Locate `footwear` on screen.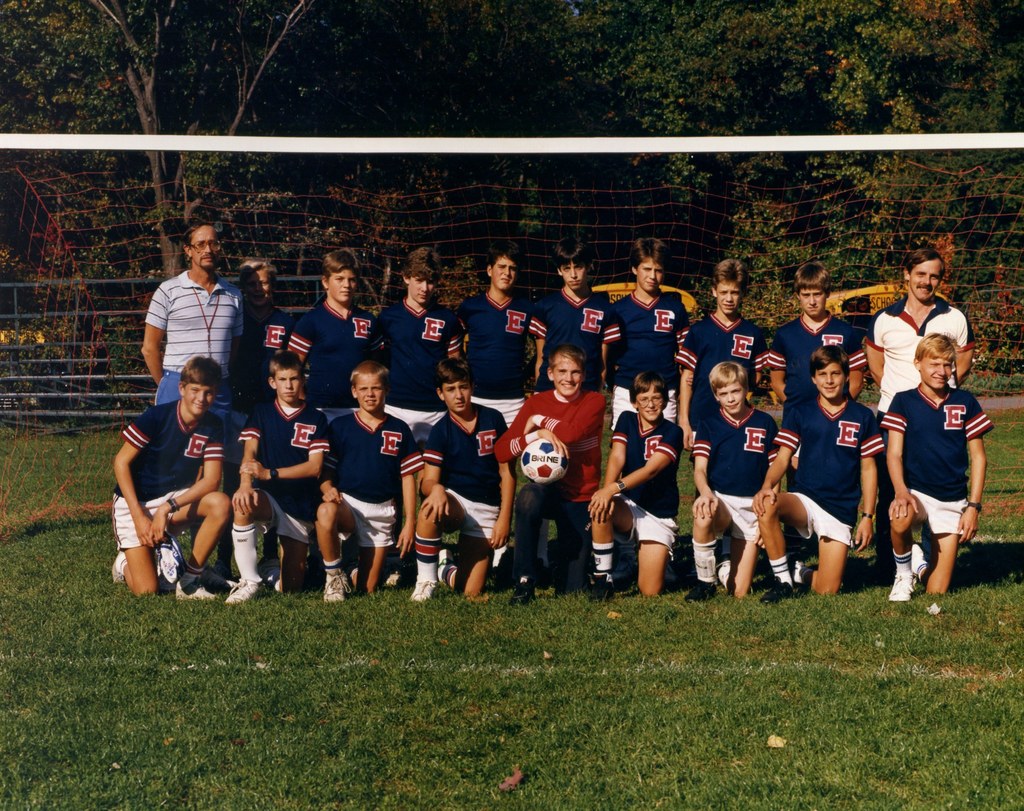
On screen at <box>765,579,792,605</box>.
